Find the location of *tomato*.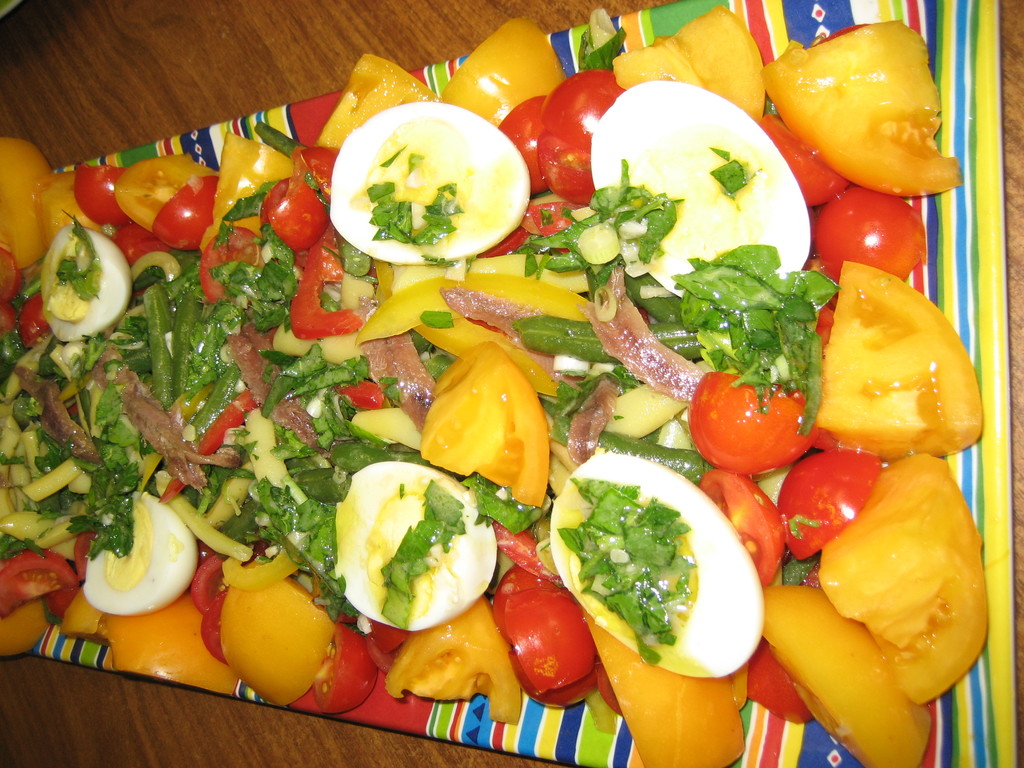
Location: Rect(504, 589, 593, 686).
